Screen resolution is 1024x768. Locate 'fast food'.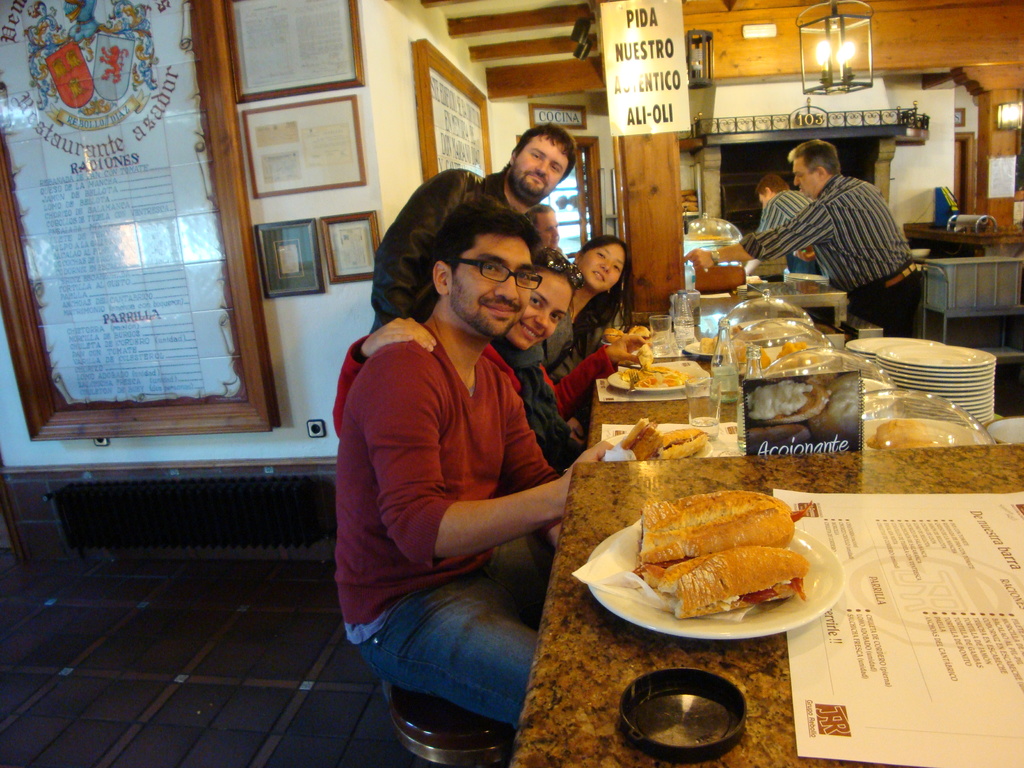
bbox(866, 420, 943, 450).
